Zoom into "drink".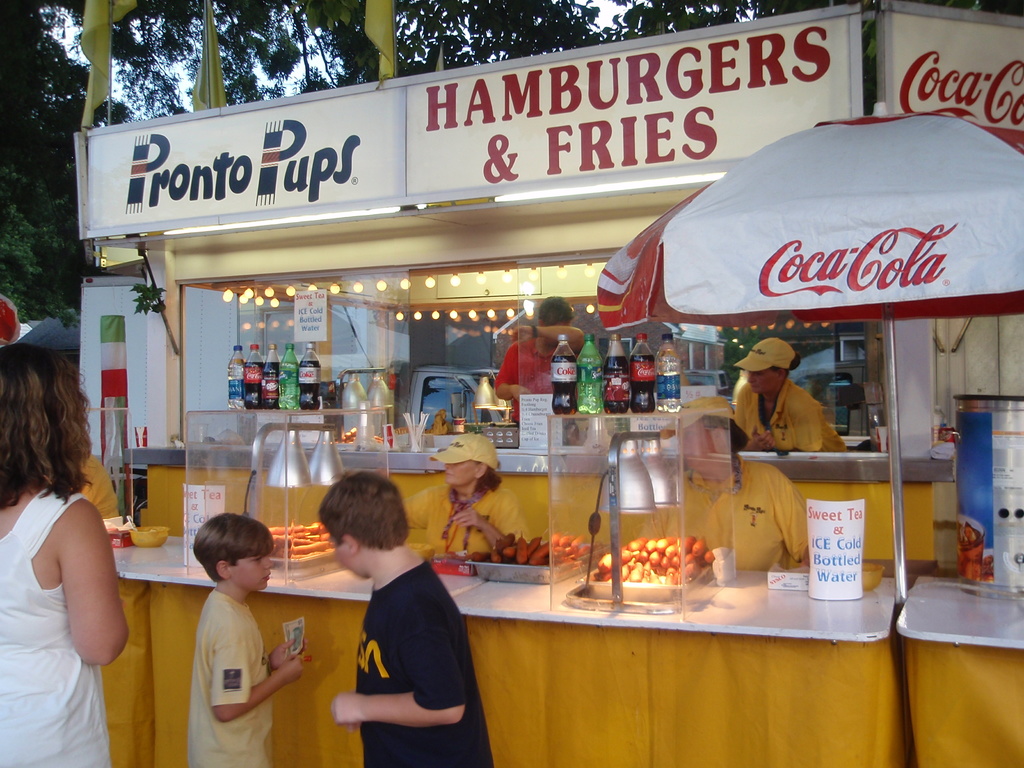
Zoom target: [x1=630, y1=336, x2=652, y2=408].
